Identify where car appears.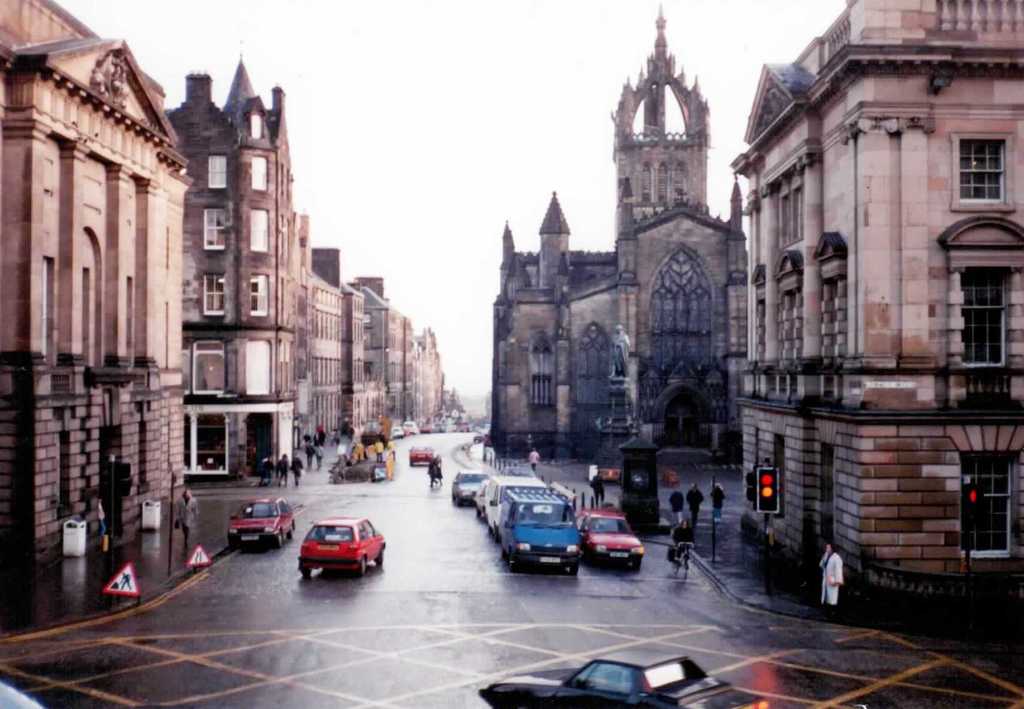
Appears at 409:443:434:464.
